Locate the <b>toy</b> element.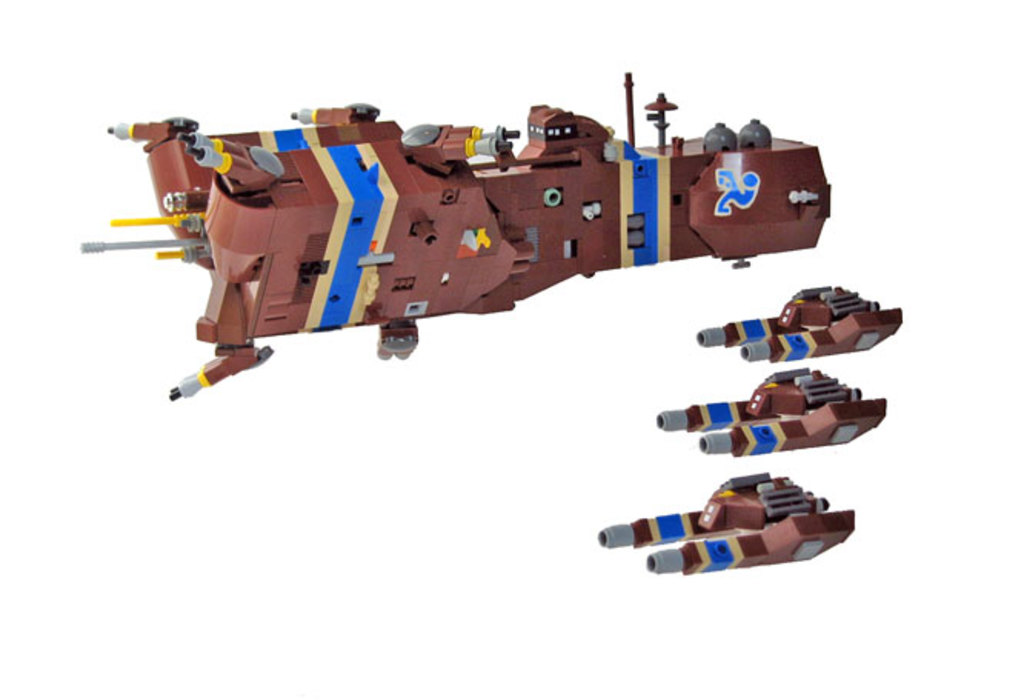
Element bbox: locate(701, 282, 907, 363).
